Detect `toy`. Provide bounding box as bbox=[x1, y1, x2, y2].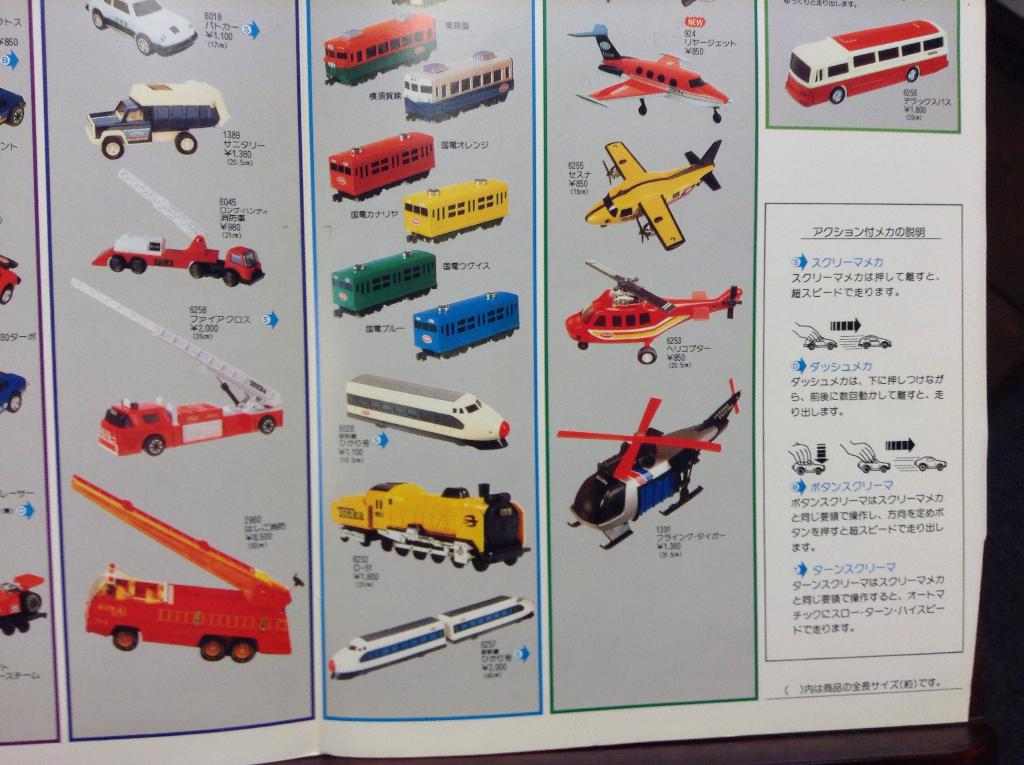
bbox=[88, 166, 266, 293].
